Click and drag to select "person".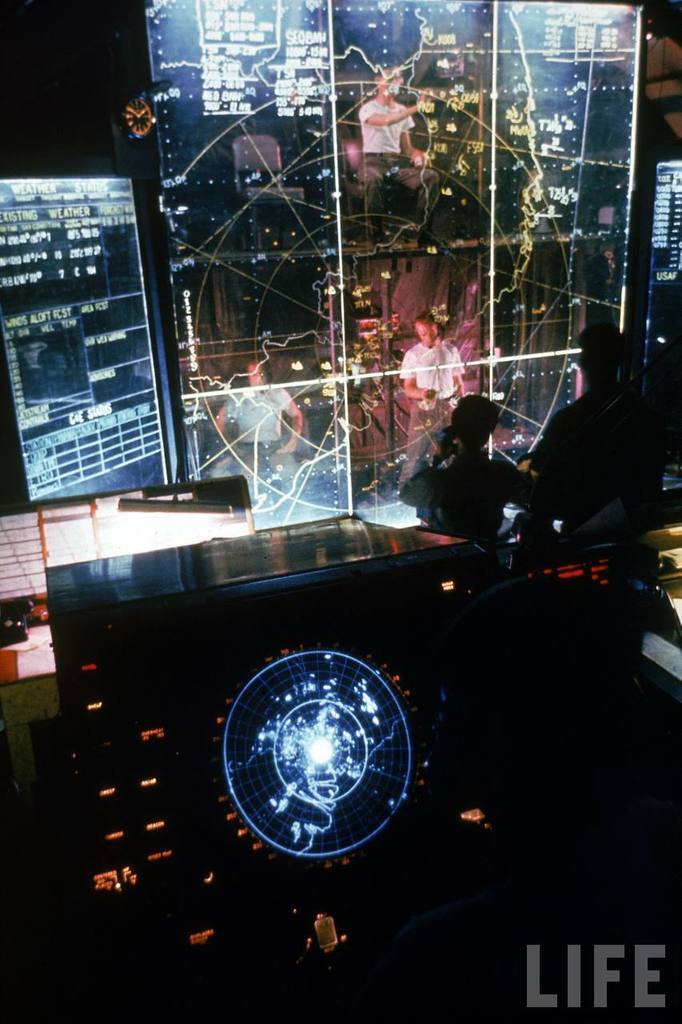
Selection: locate(526, 317, 660, 559).
